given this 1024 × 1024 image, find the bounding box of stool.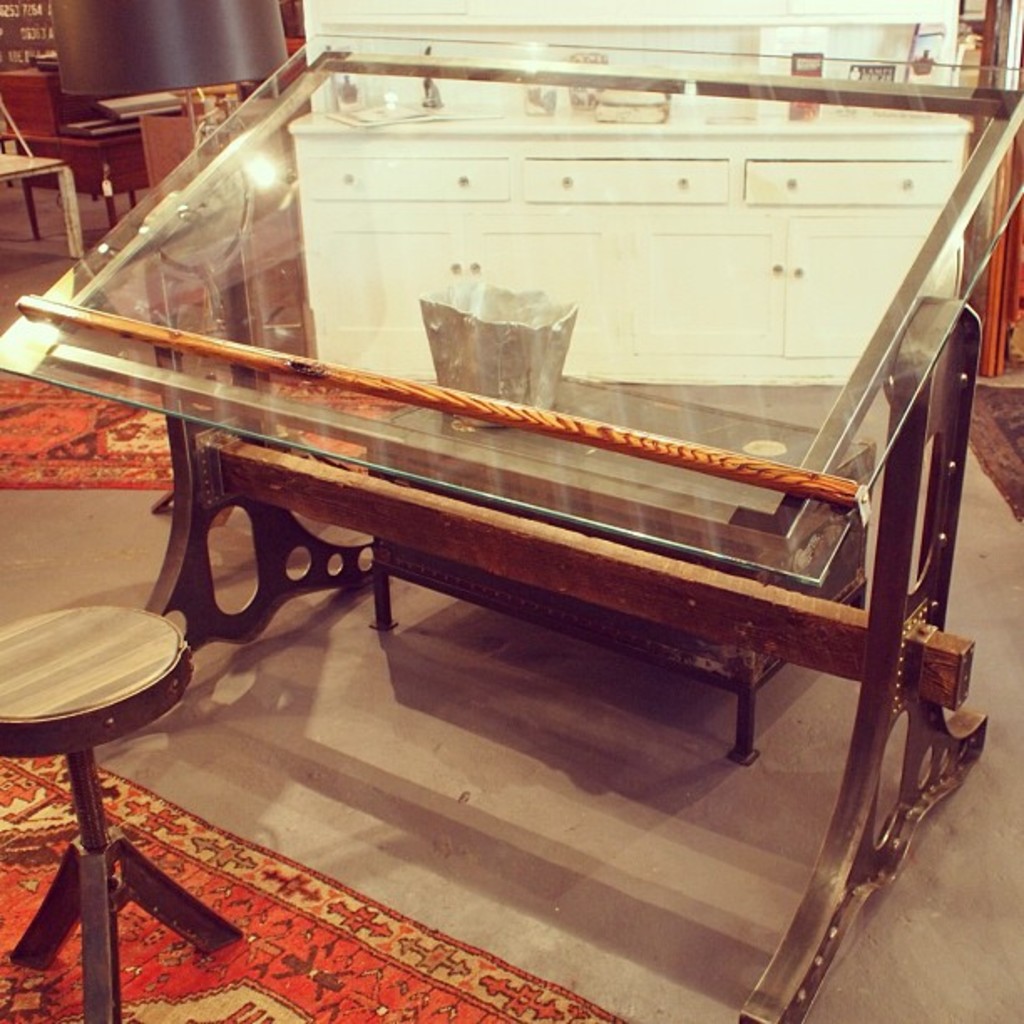
box=[0, 609, 199, 1022].
